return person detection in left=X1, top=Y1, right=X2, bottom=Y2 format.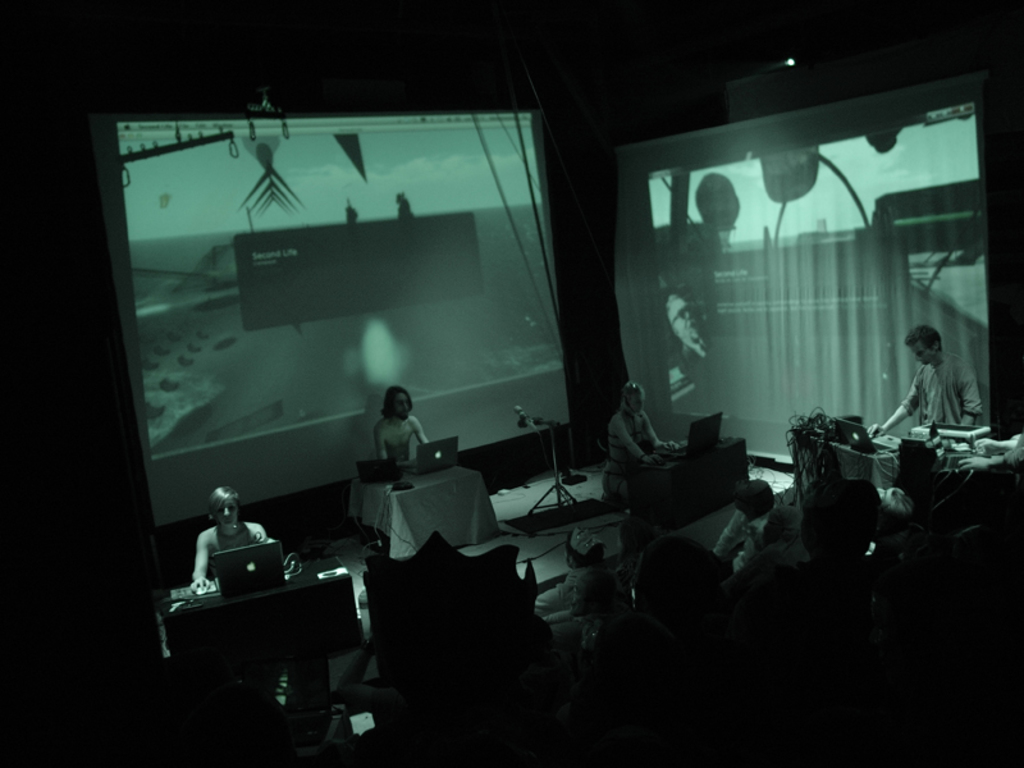
left=374, top=381, right=431, bottom=468.
